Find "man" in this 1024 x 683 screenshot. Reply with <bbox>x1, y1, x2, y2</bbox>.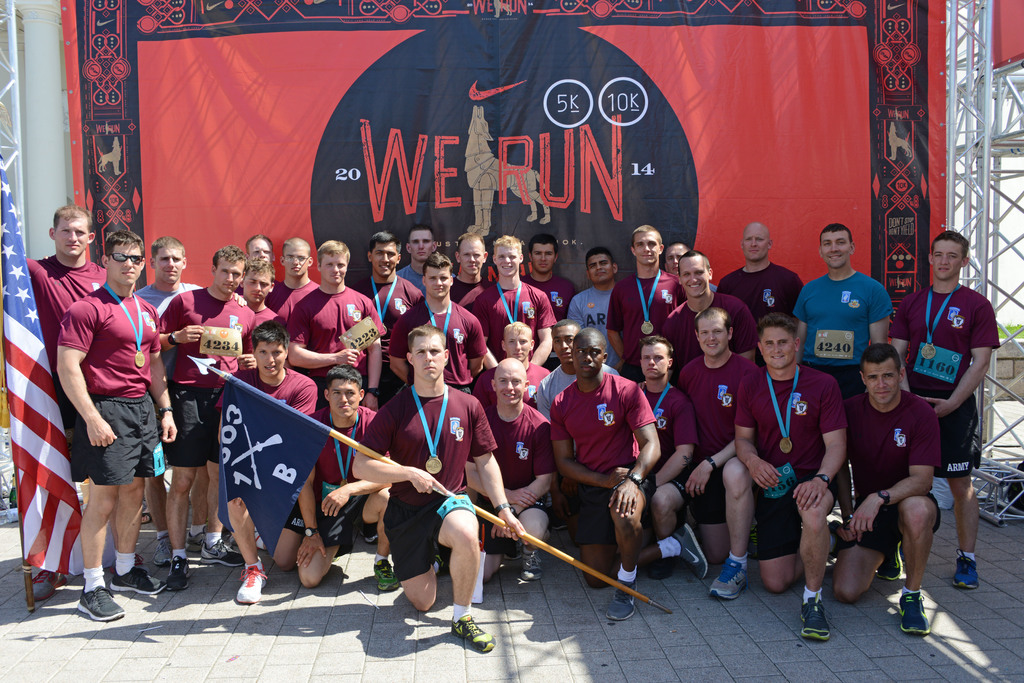
<bbox>22, 201, 106, 604</bbox>.
